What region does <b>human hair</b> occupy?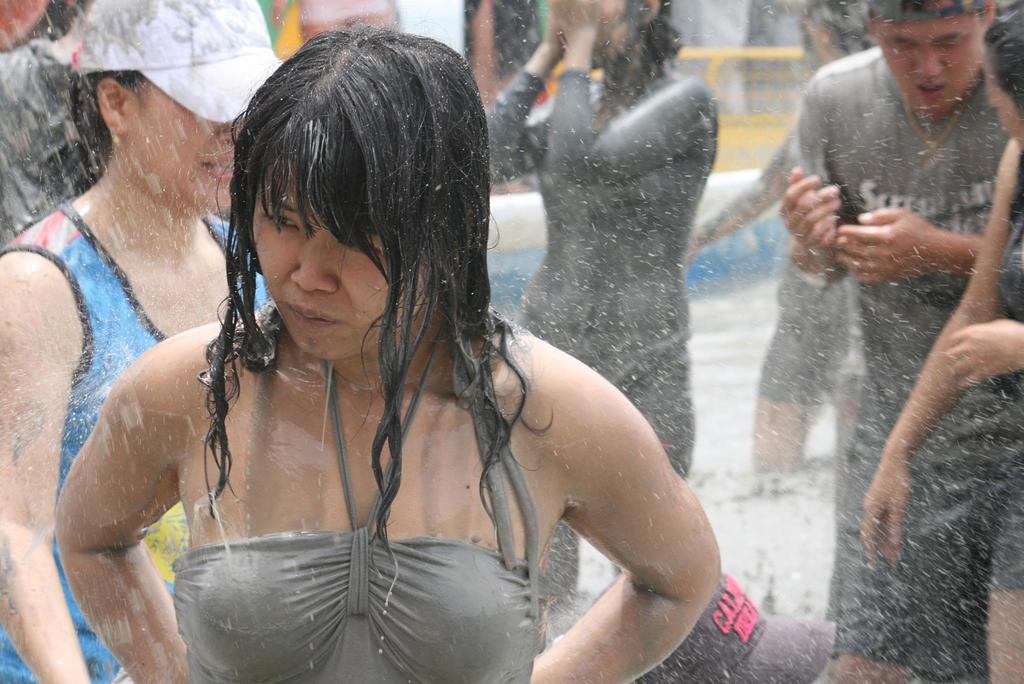
locate(617, 2, 685, 91).
